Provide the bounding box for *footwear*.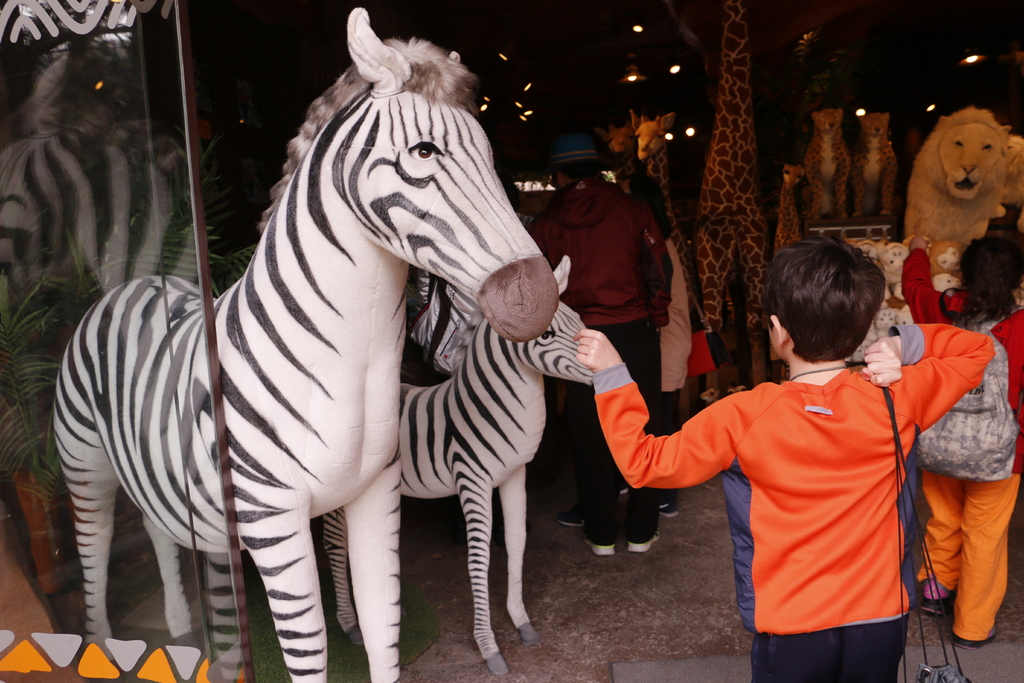
[920,599,950,609].
